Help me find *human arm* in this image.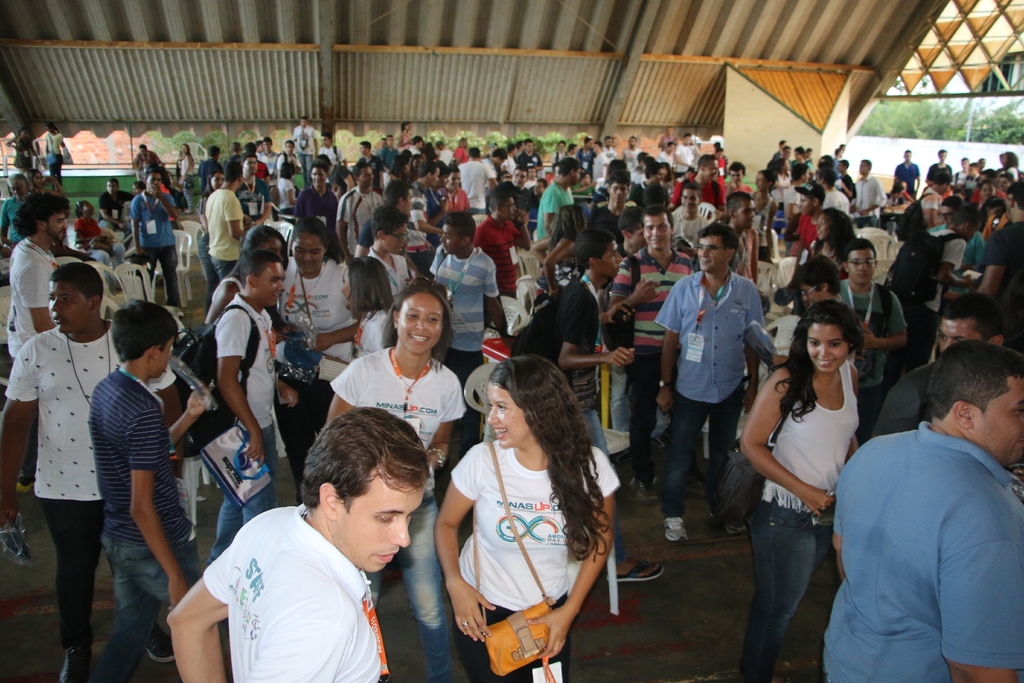
Found it: <box>330,193,358,262</box>.
